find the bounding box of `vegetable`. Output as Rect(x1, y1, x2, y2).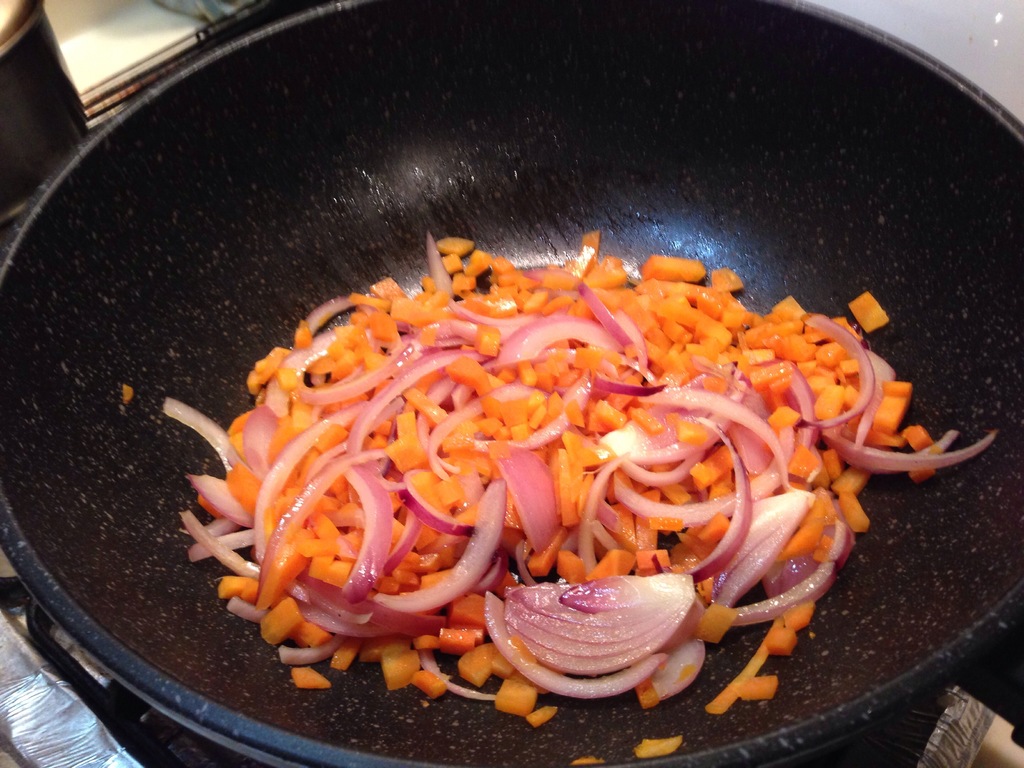
Rect(635, 685, 687, 712).
